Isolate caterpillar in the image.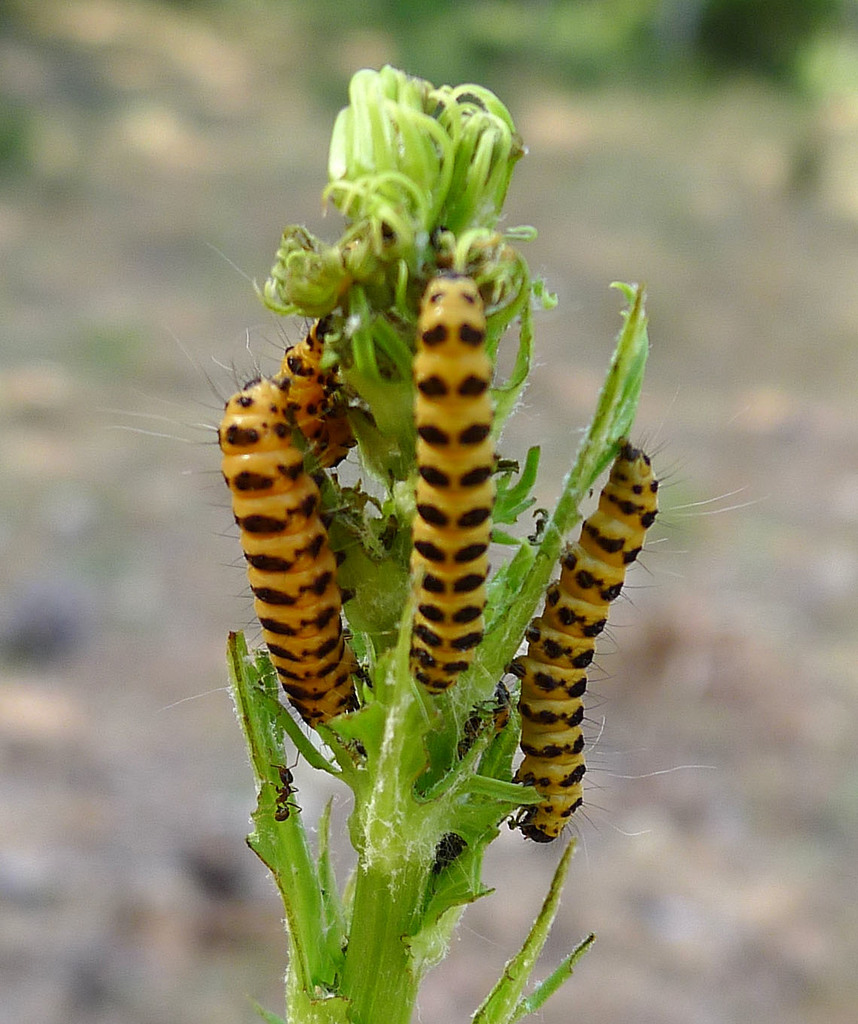
Isolated region: {"left": 504, "top": 436, "right": 786, "bottom": 839}.
